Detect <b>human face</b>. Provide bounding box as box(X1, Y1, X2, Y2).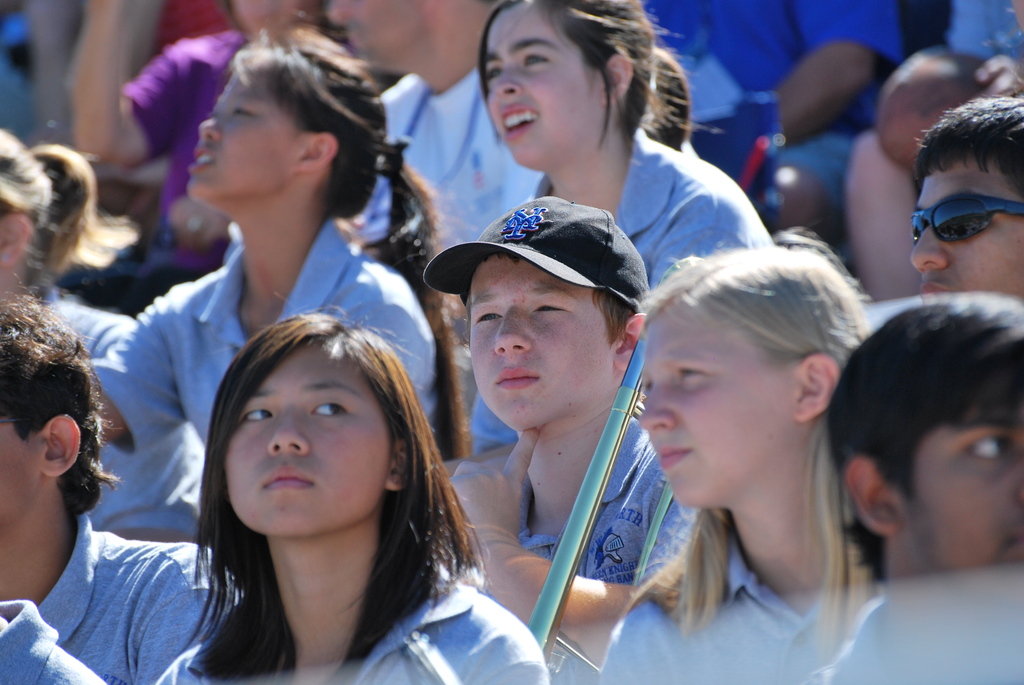
box(225, 340, 390, 537).
